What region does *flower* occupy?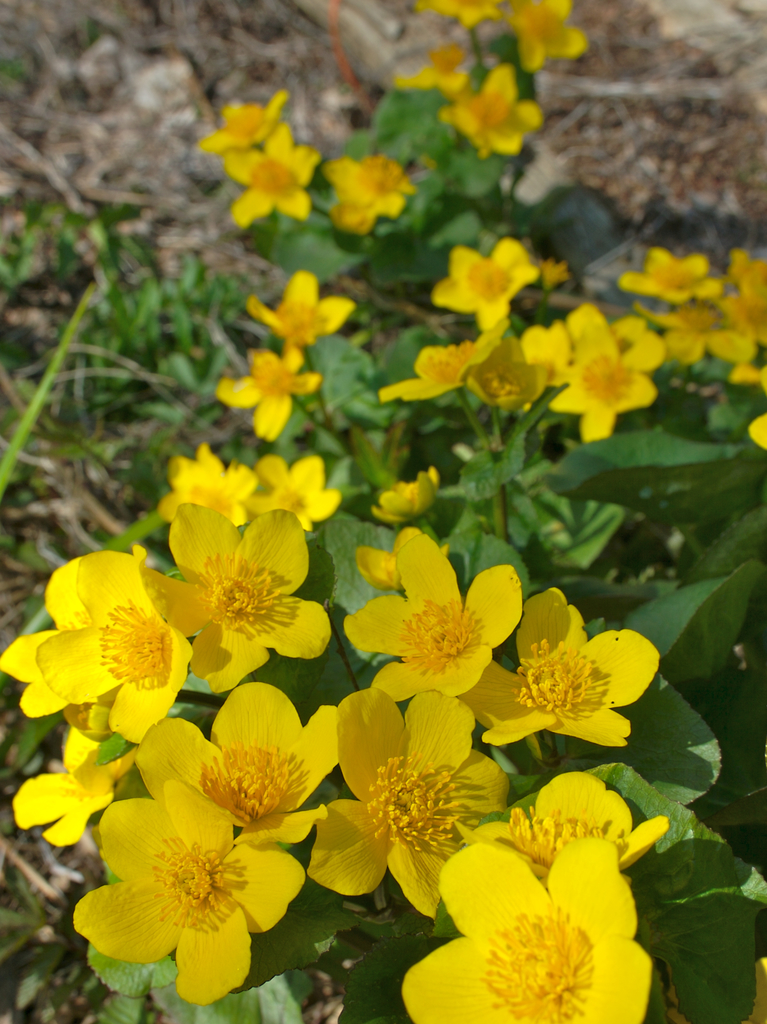
<bbox>393, 43, 466, 94</bbox>.
